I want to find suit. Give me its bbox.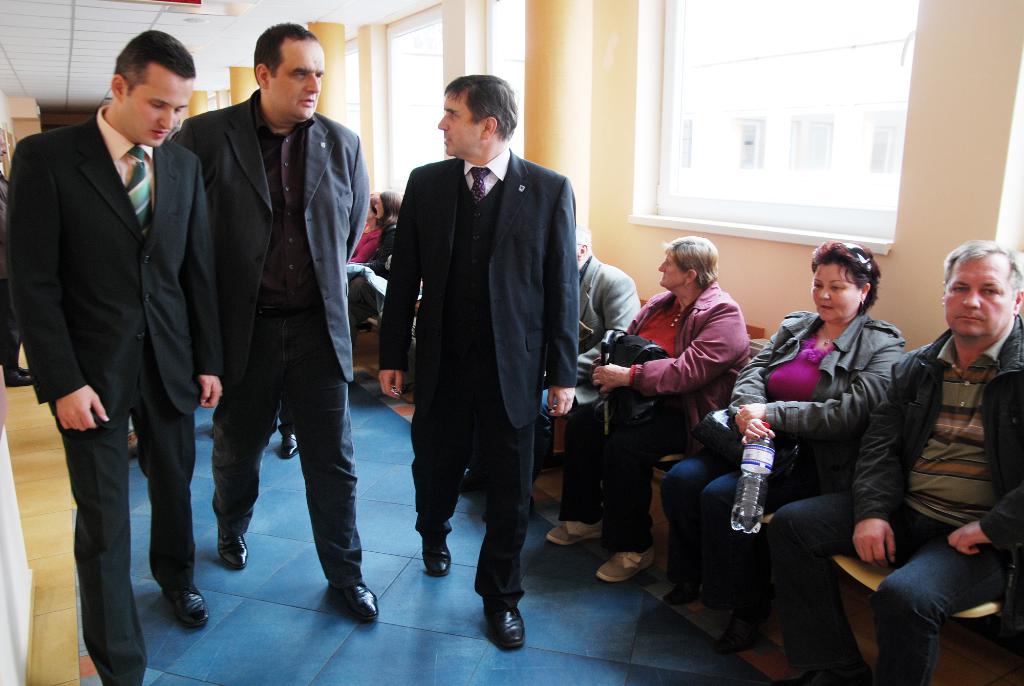
left=378, top=143, right=575, bottom=607.
